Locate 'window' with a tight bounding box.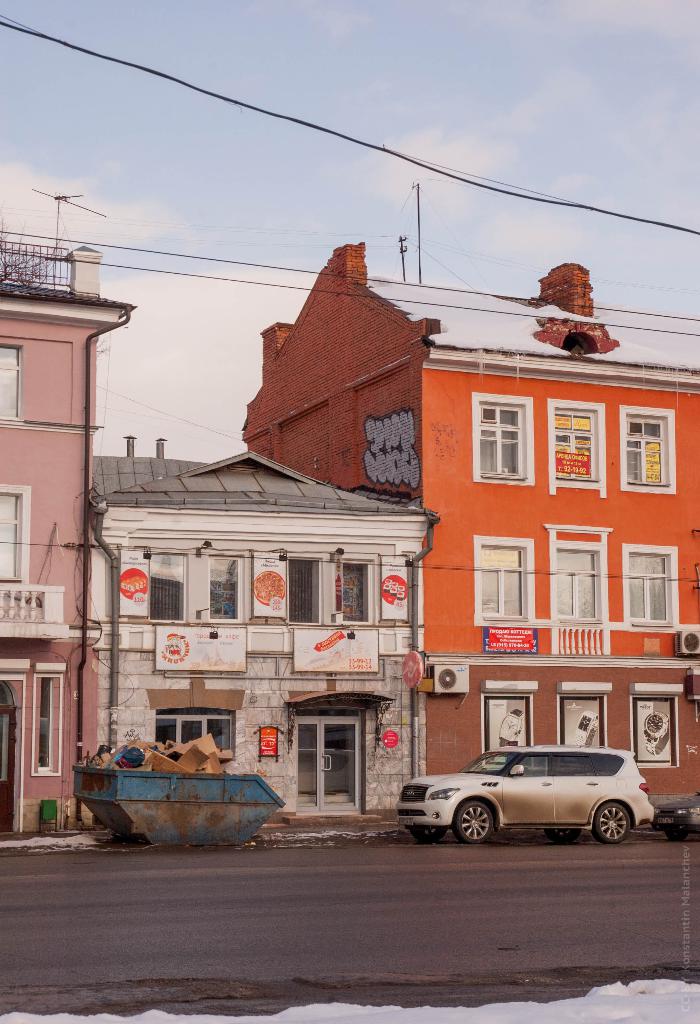
(0, 497, 24, 578).
